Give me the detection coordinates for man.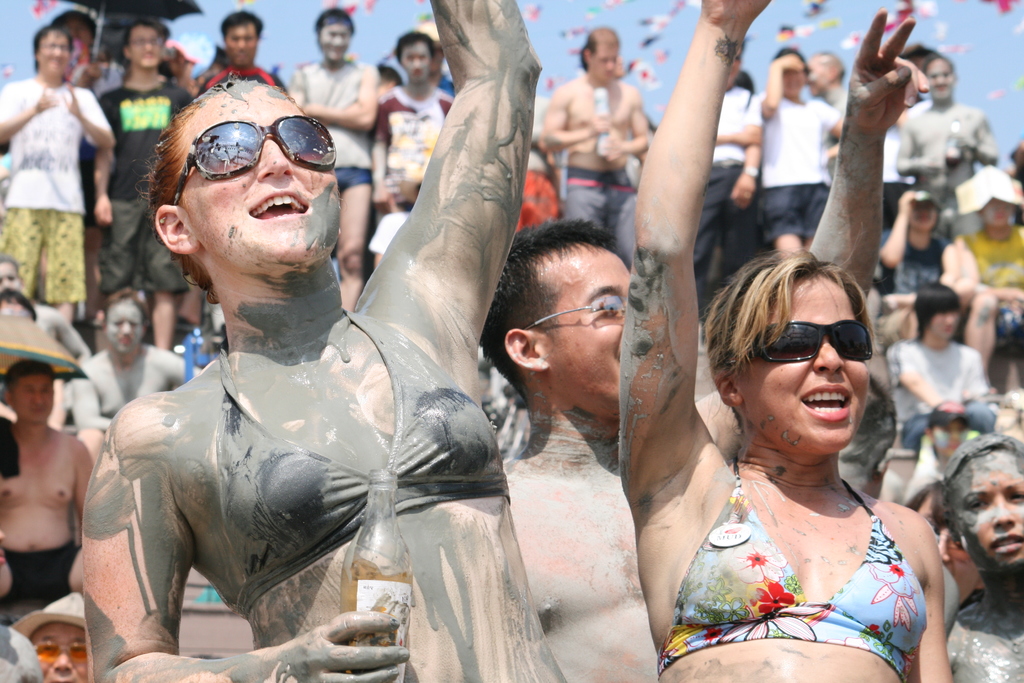
BBox(287, 6, 376, 307).
